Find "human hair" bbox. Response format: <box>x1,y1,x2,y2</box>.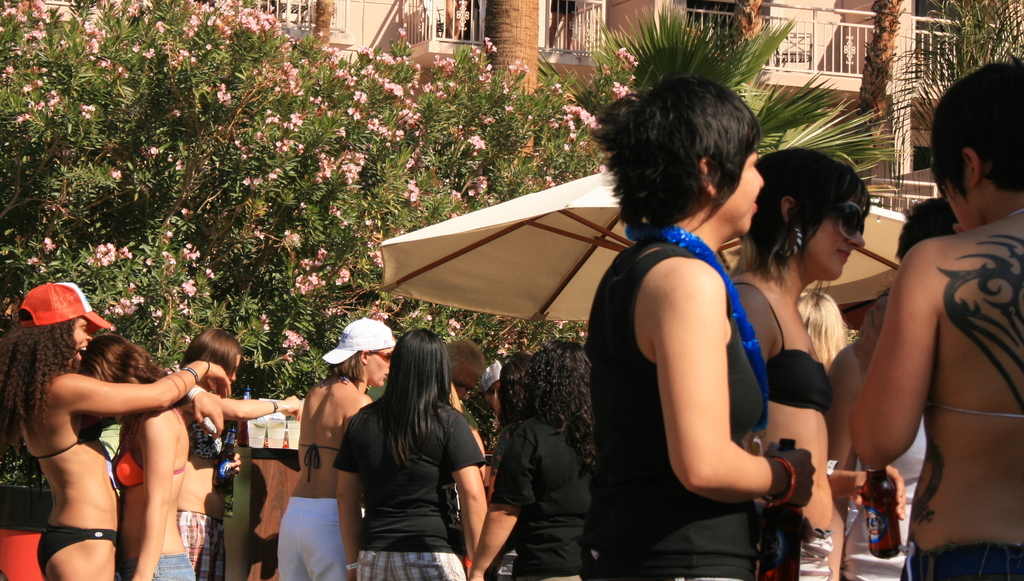
<box>612,67,771,238</box>.
